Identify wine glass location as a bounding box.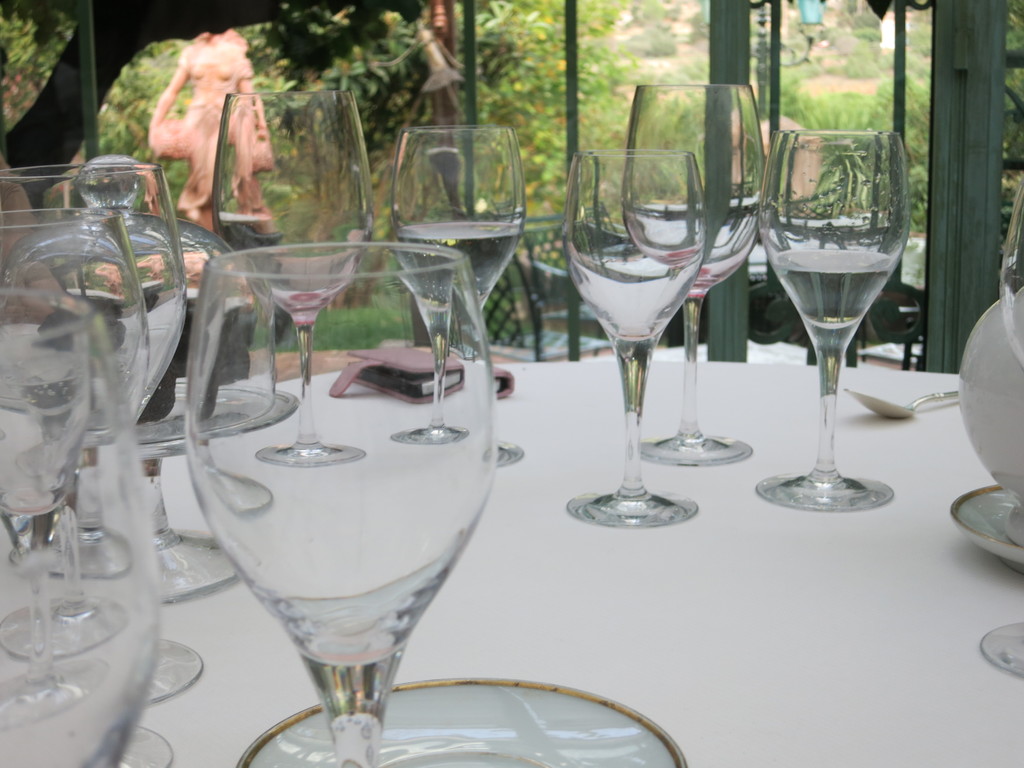
<region>392, 121, 529, 466</region>.
